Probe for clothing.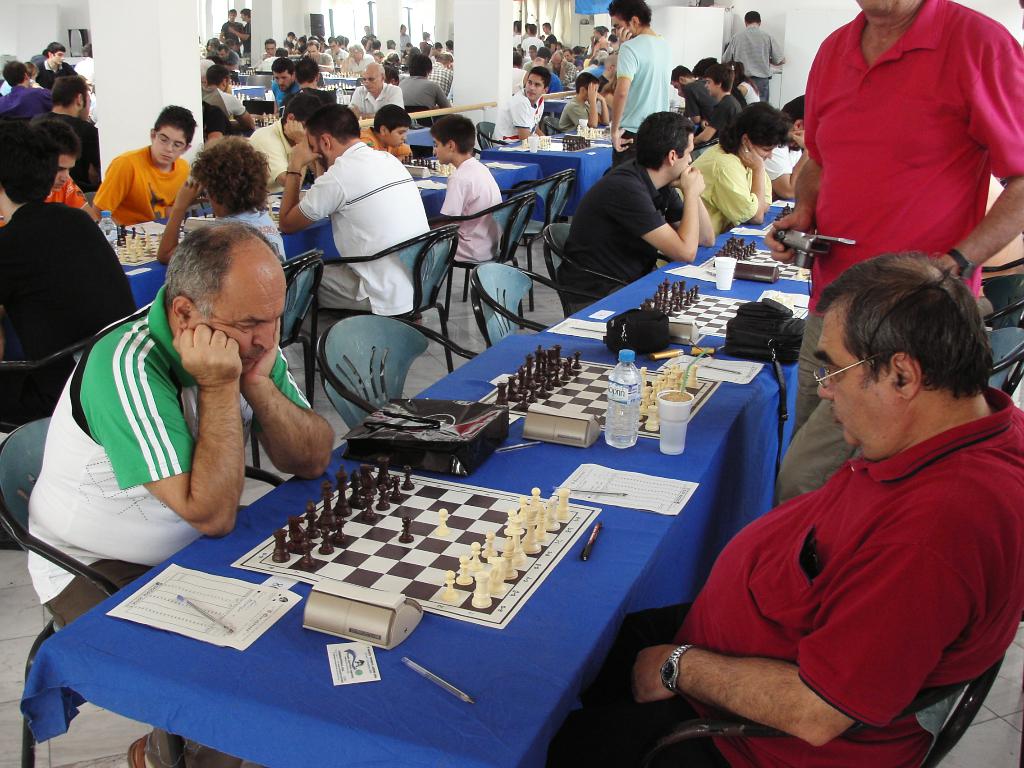
Probe result: 225, 15, 248, 54.
